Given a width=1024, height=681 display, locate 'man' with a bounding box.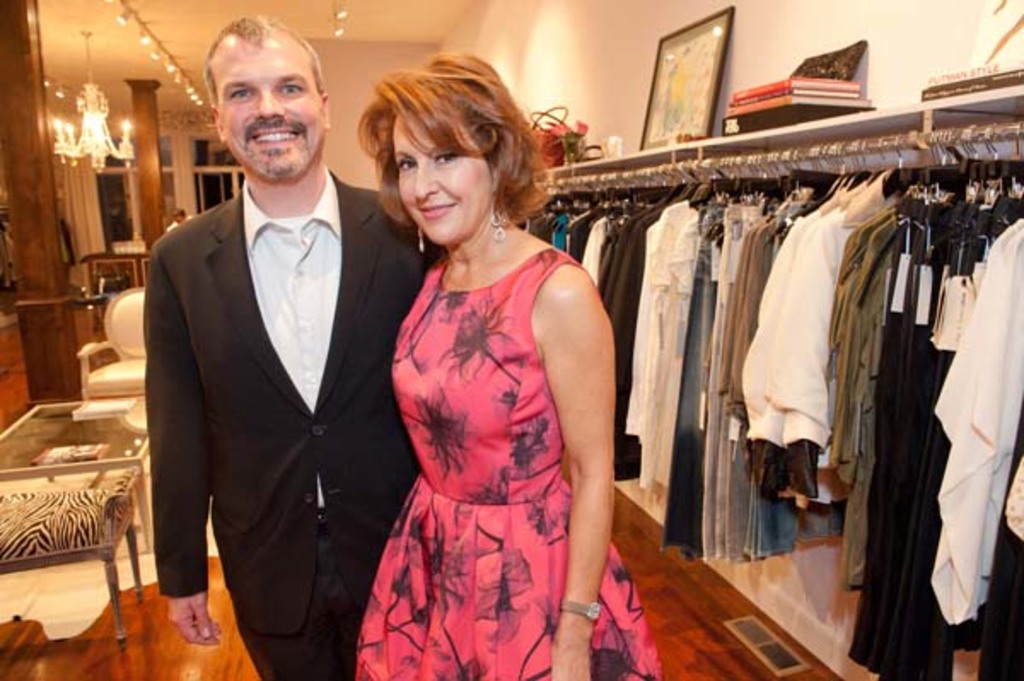
Located: crop(133, 27, 420, 676).
